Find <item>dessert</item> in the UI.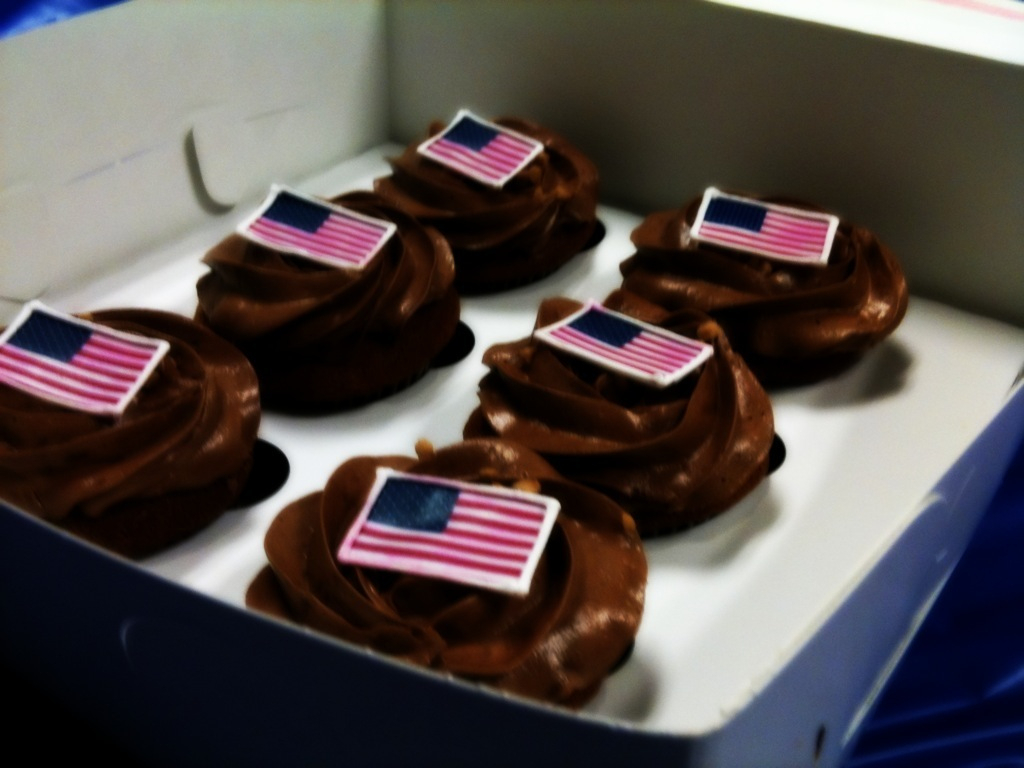
UI element at region(382, 111, 628, 288).
